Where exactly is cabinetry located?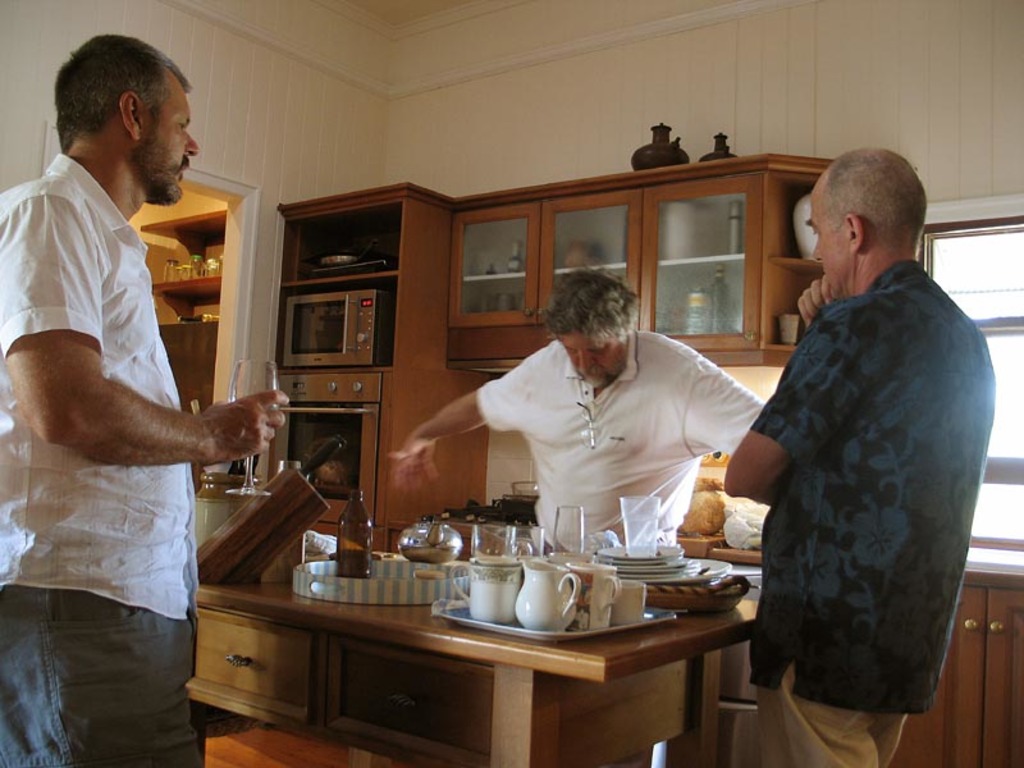
Its bounding box is detection(280, 180, 495, 553).
